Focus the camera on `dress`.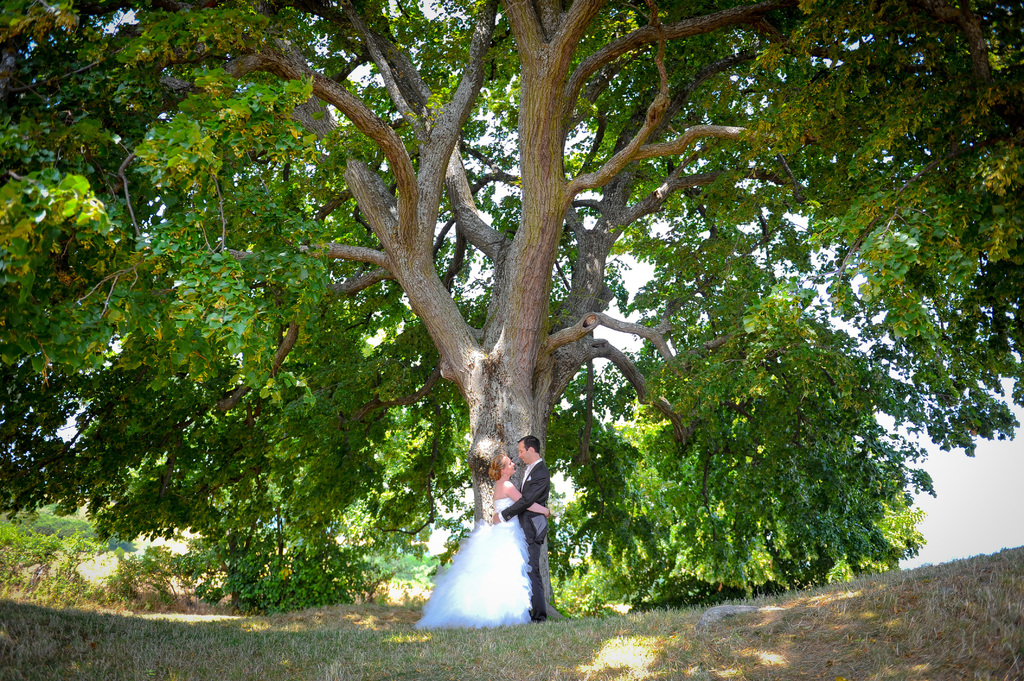
Focus region: (x1=397, y1=490, x2=556, y2=641).
